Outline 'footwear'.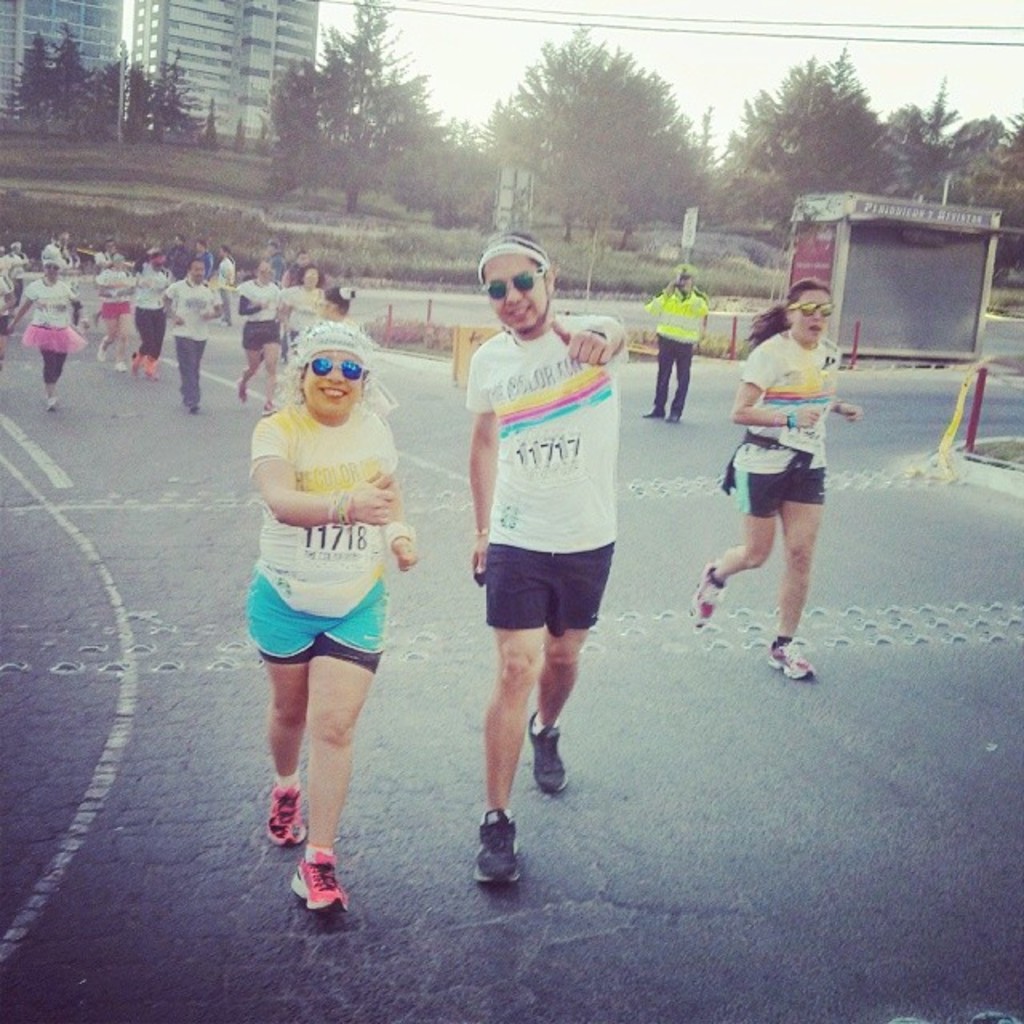
Outline: box(131, 357, 136, 378).
